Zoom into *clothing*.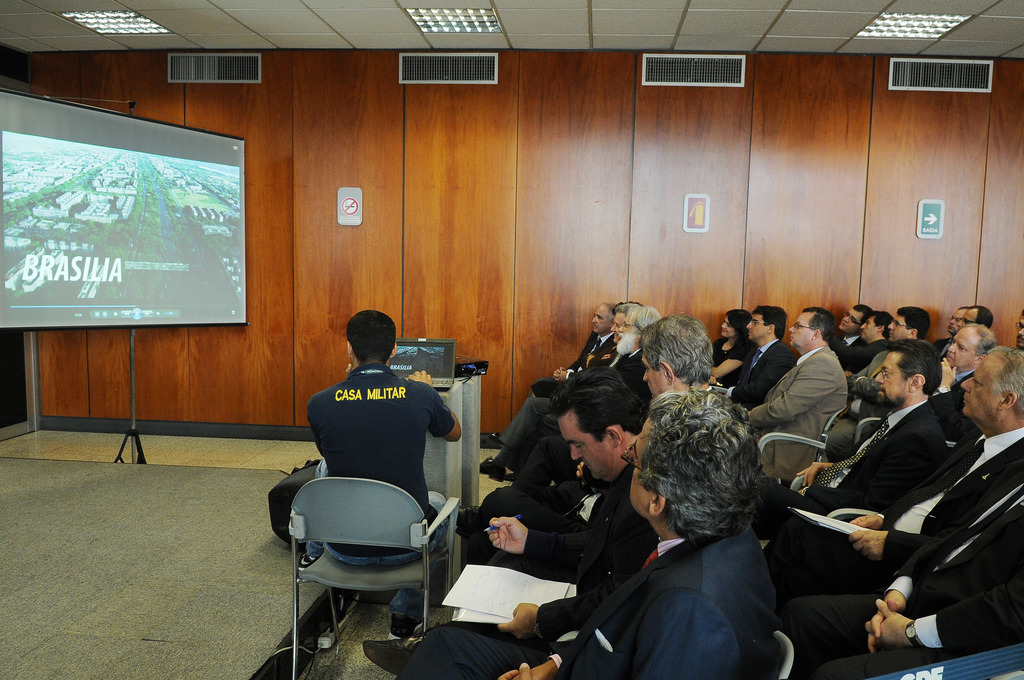
Zoom target: (x1=473, y1=471, x2=604, y2=556).
